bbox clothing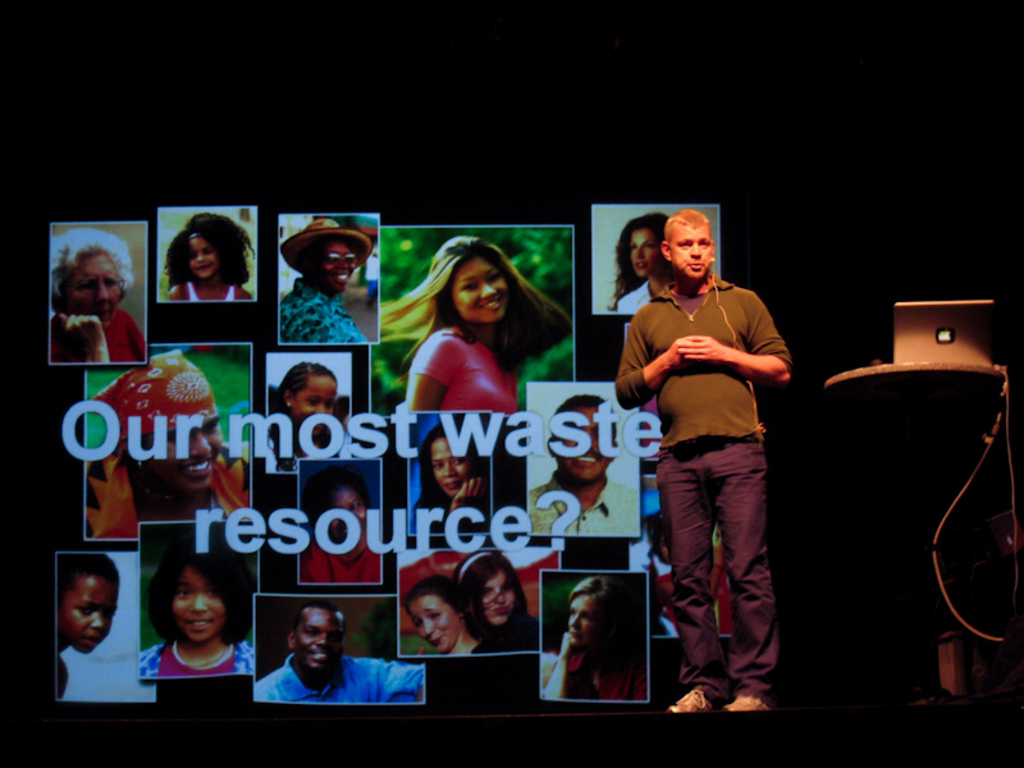
select_region(632, 230, 800, 690)
